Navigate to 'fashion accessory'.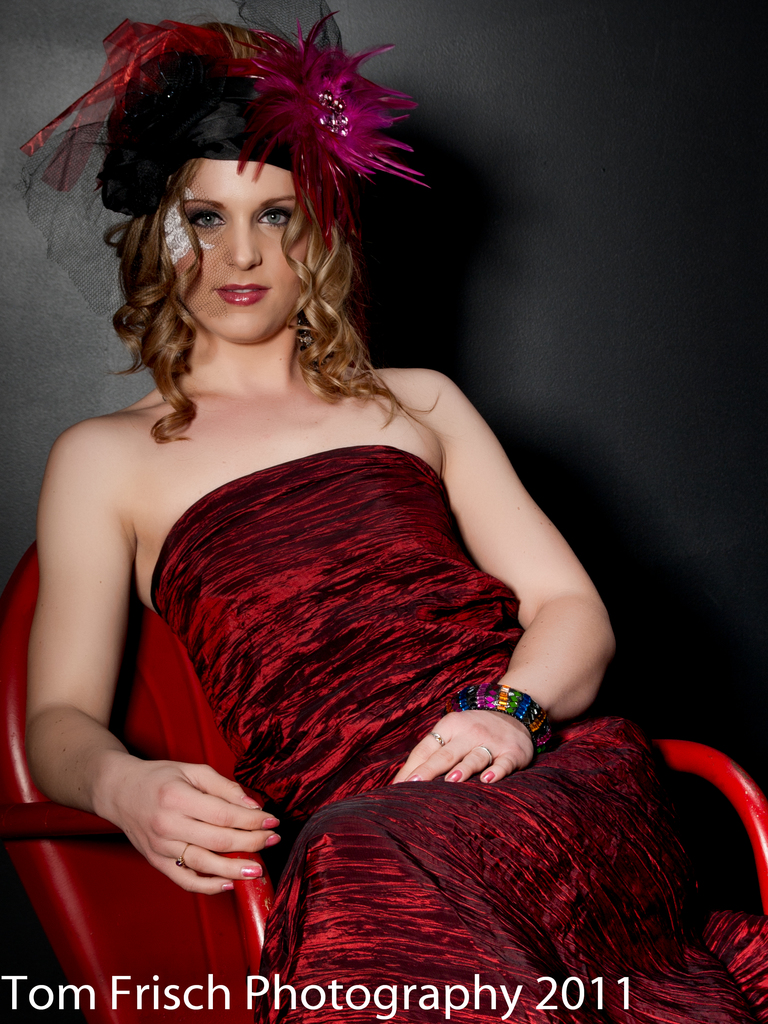
Navigation target: <region>171, 340, 190, 362</region>.
